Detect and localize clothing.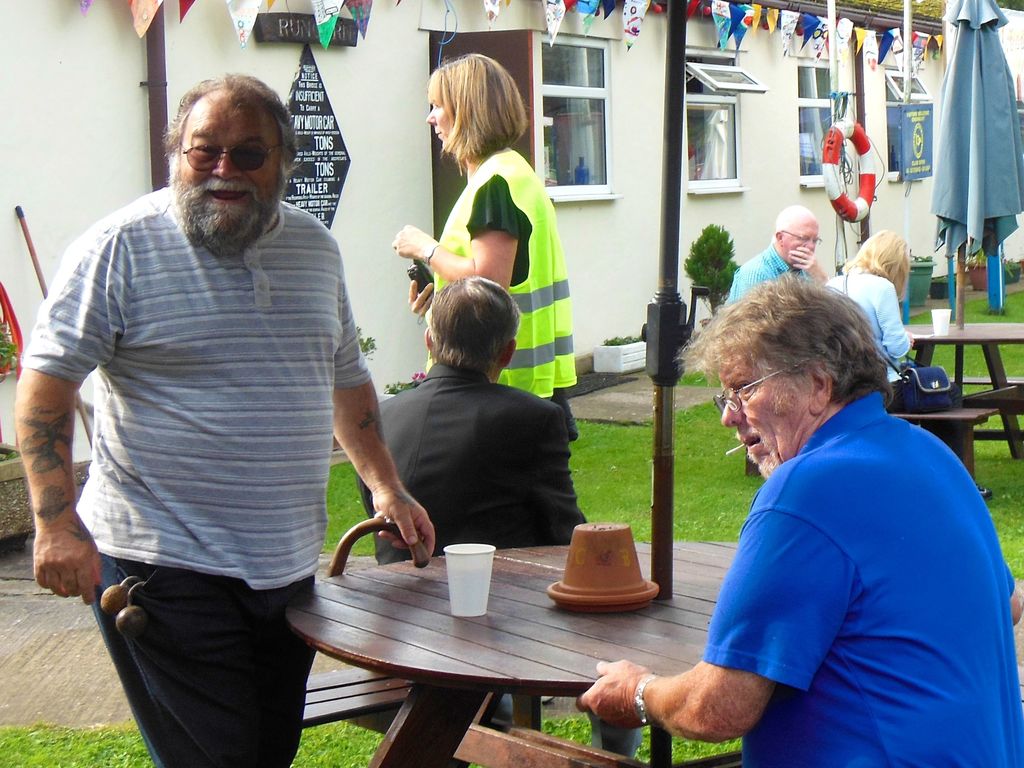
Localized at (x1=429, y1=149, x2=574, y2=404).
